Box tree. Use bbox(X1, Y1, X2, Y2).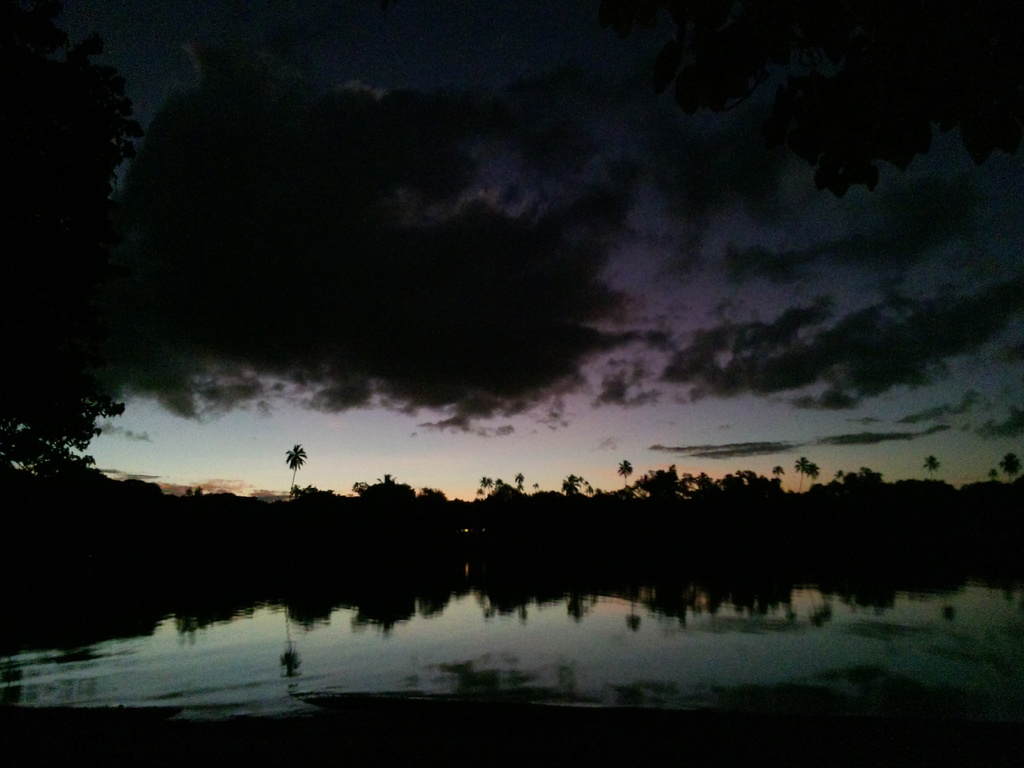
bbox(796, 450, 820, 504).
